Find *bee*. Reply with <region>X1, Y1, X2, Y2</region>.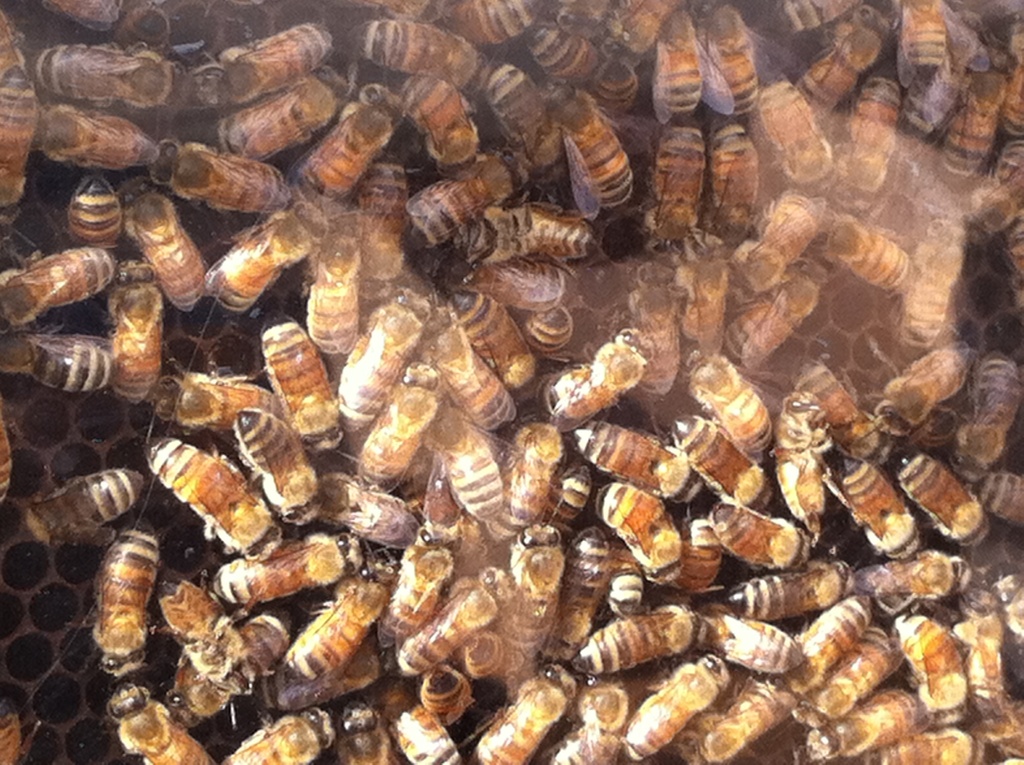
<region>376, 0, 448, 29</region>.
